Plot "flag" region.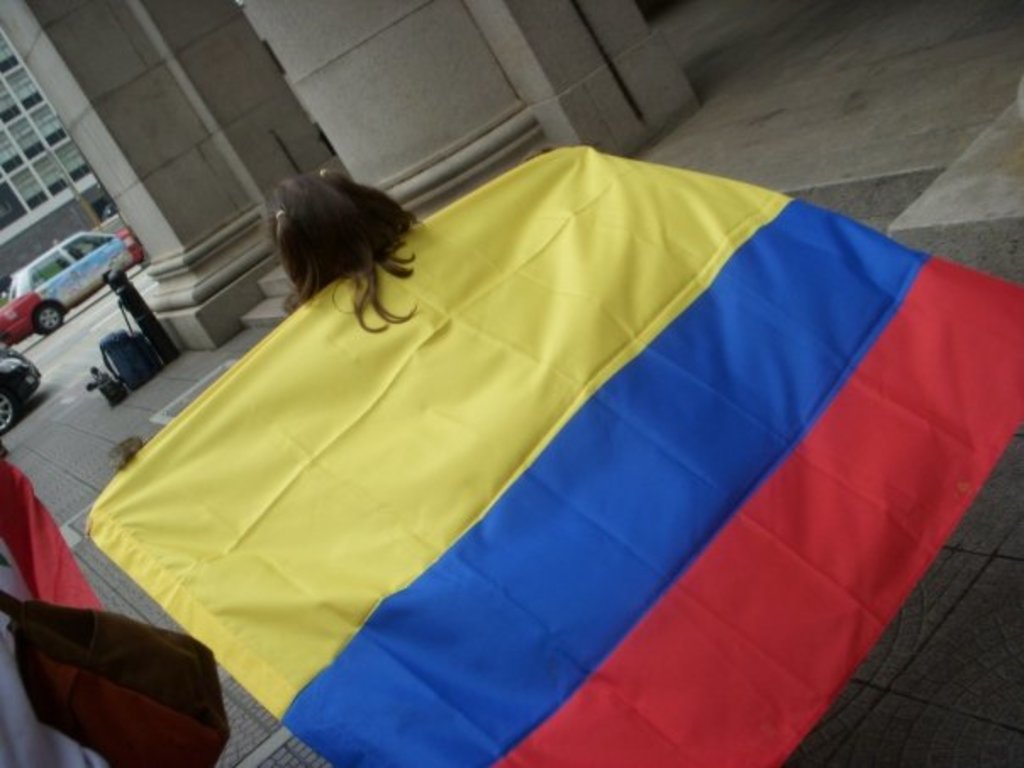
Plotted at l=71, t=137, r=1022, b=766.
